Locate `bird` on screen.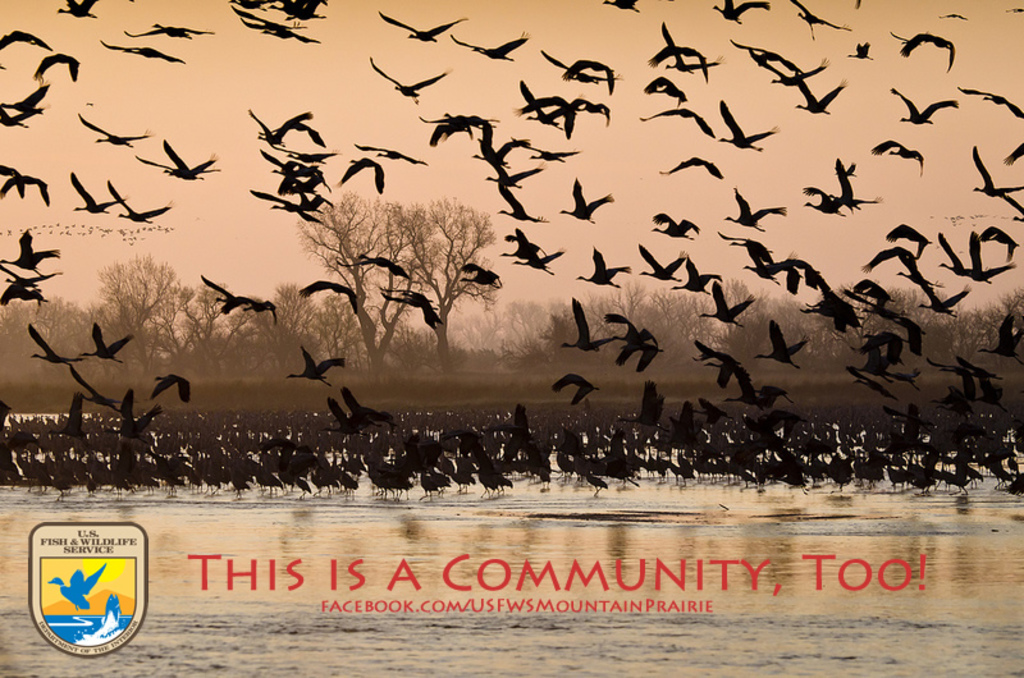
On screen at select_region(969, 139, 1023, 216).
